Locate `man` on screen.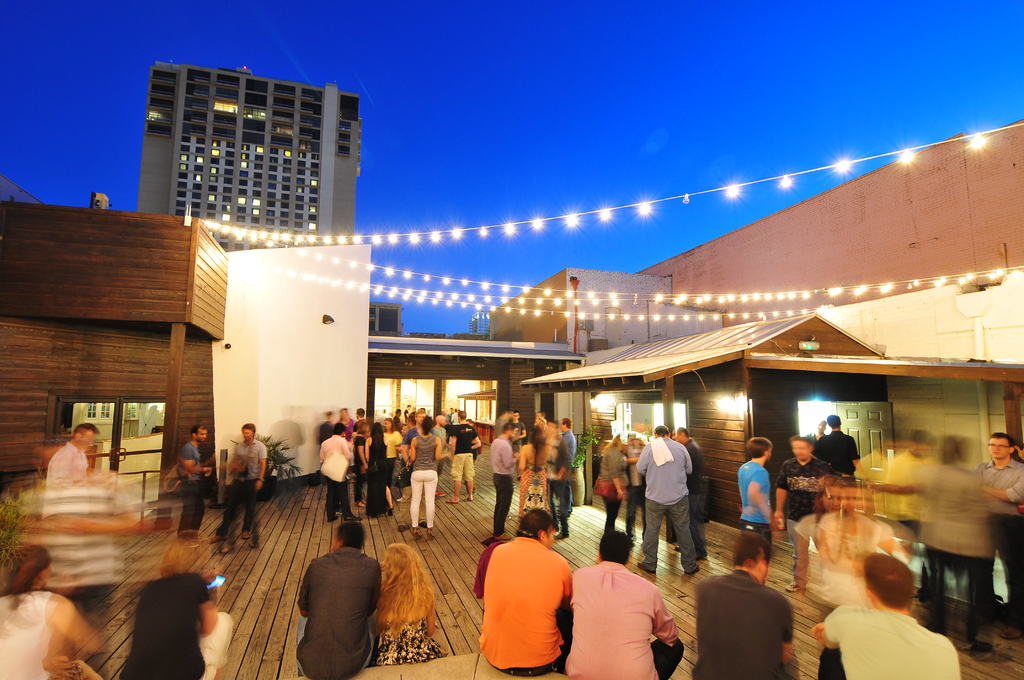
On screen at box=[488, 419, 517, 528].
